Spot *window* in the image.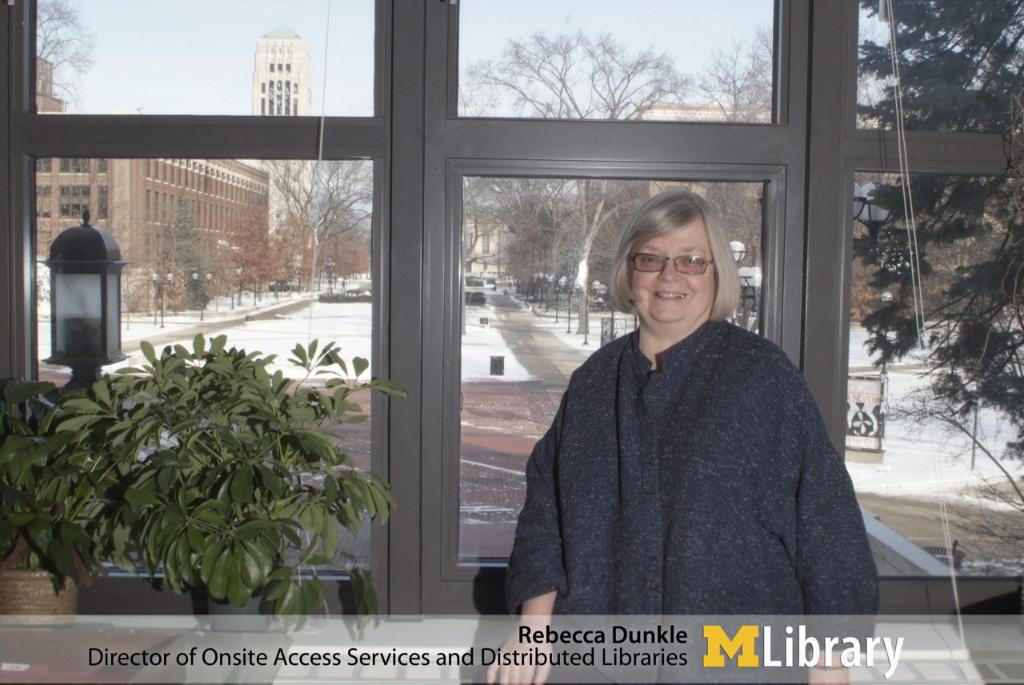
*window* found at box=[286, 82, 290, 116].
